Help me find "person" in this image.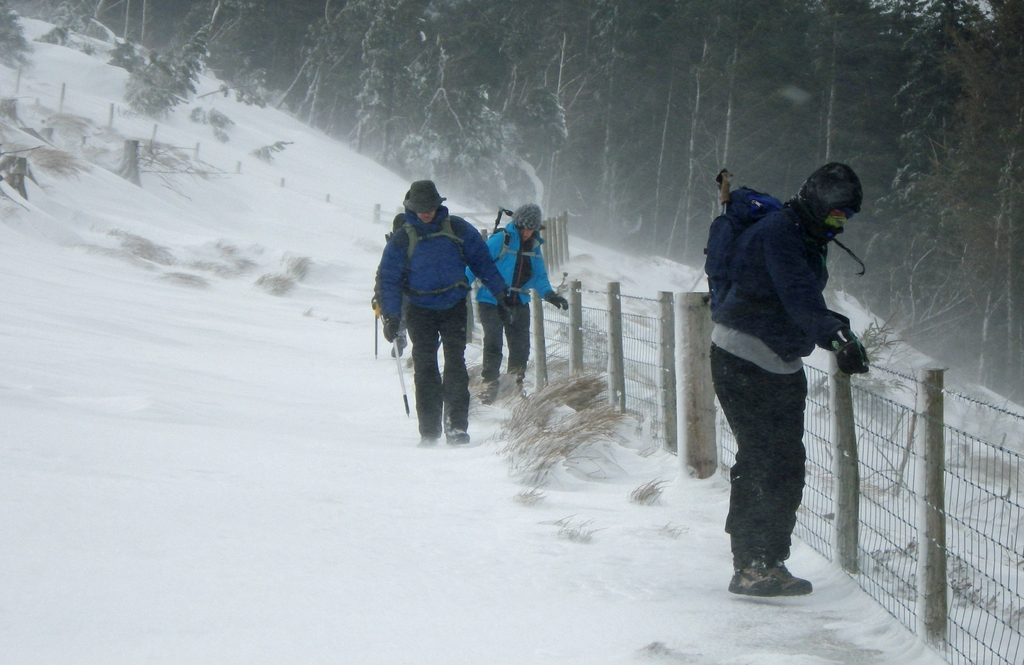
Found it: box(464, 201, 570, 404).
